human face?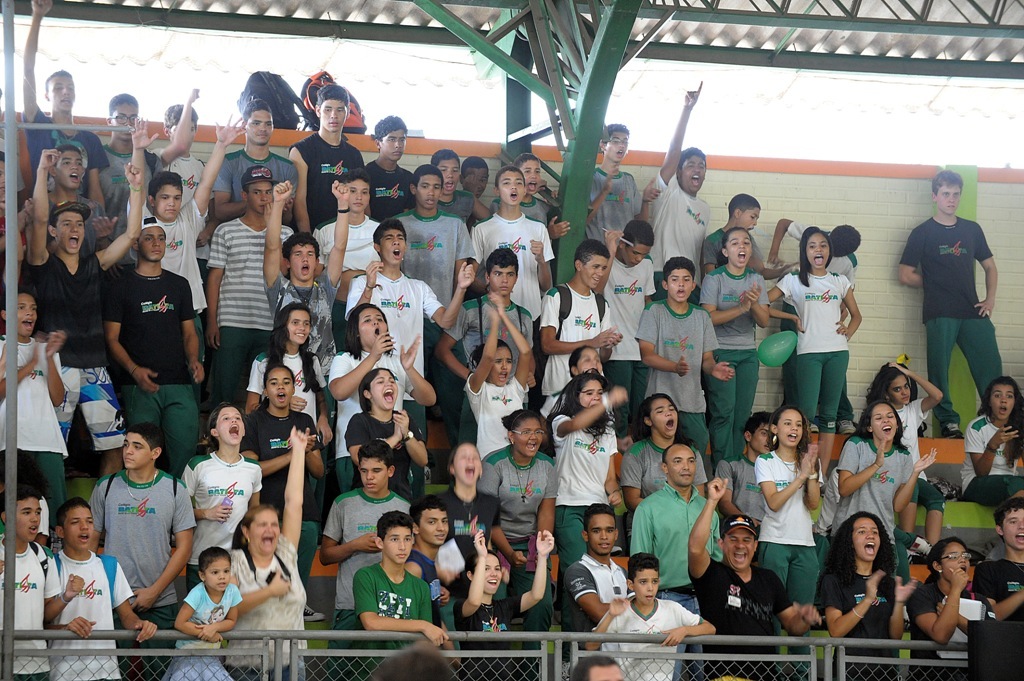
(x1=986, y1=379, x2=1017, y2=426)
